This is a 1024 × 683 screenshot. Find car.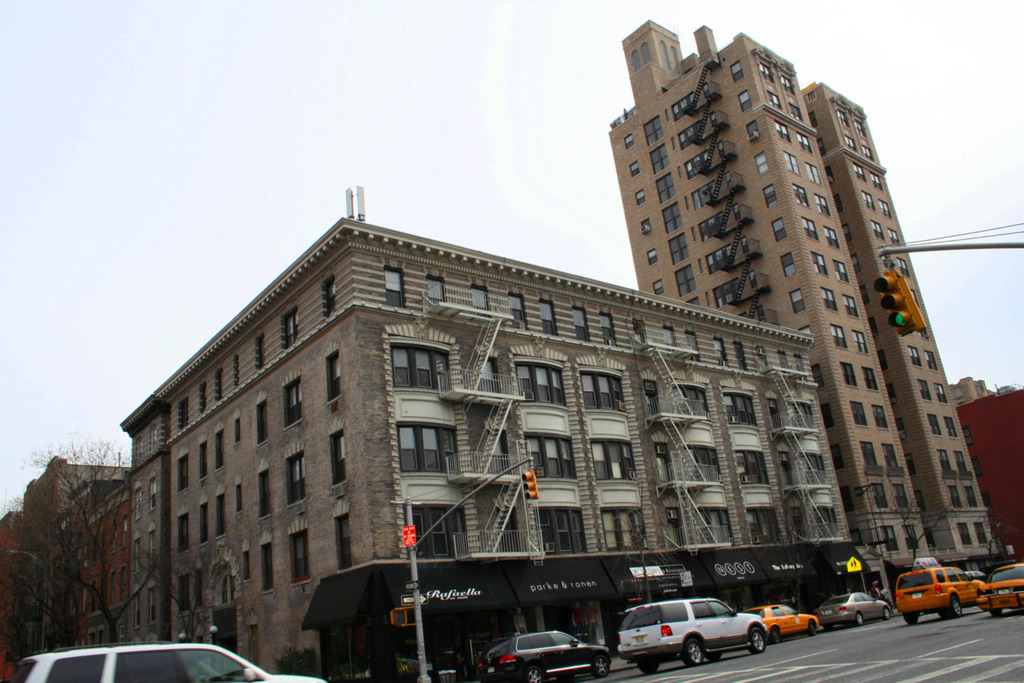
Bounding box: 475 623 612 682.
